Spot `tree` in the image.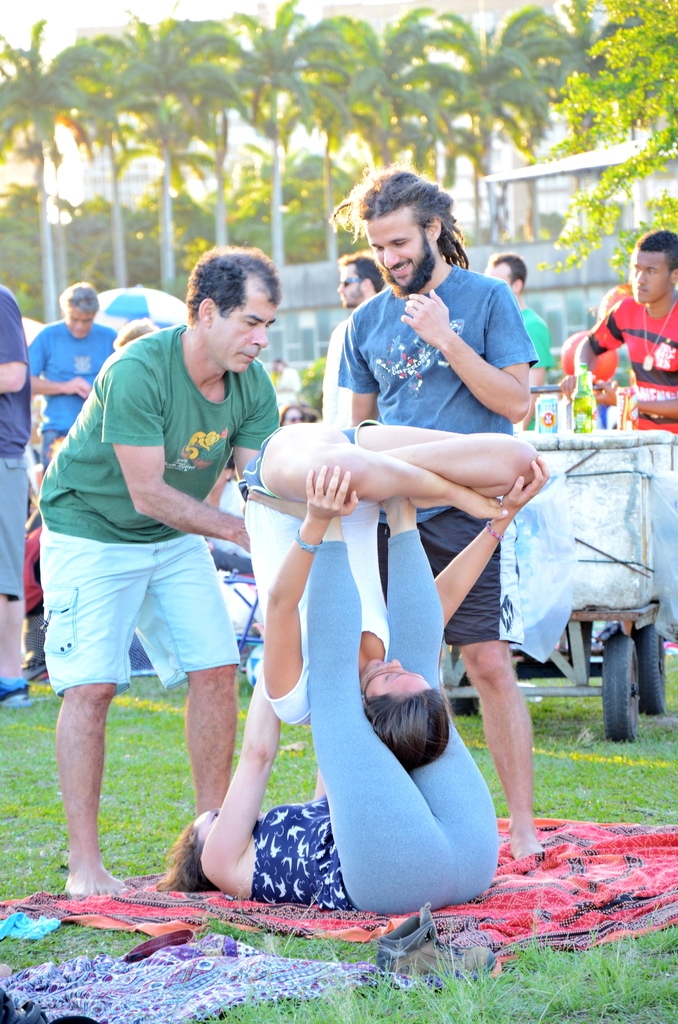
`tree` found at bbox=(328, 1, 443, 163).
